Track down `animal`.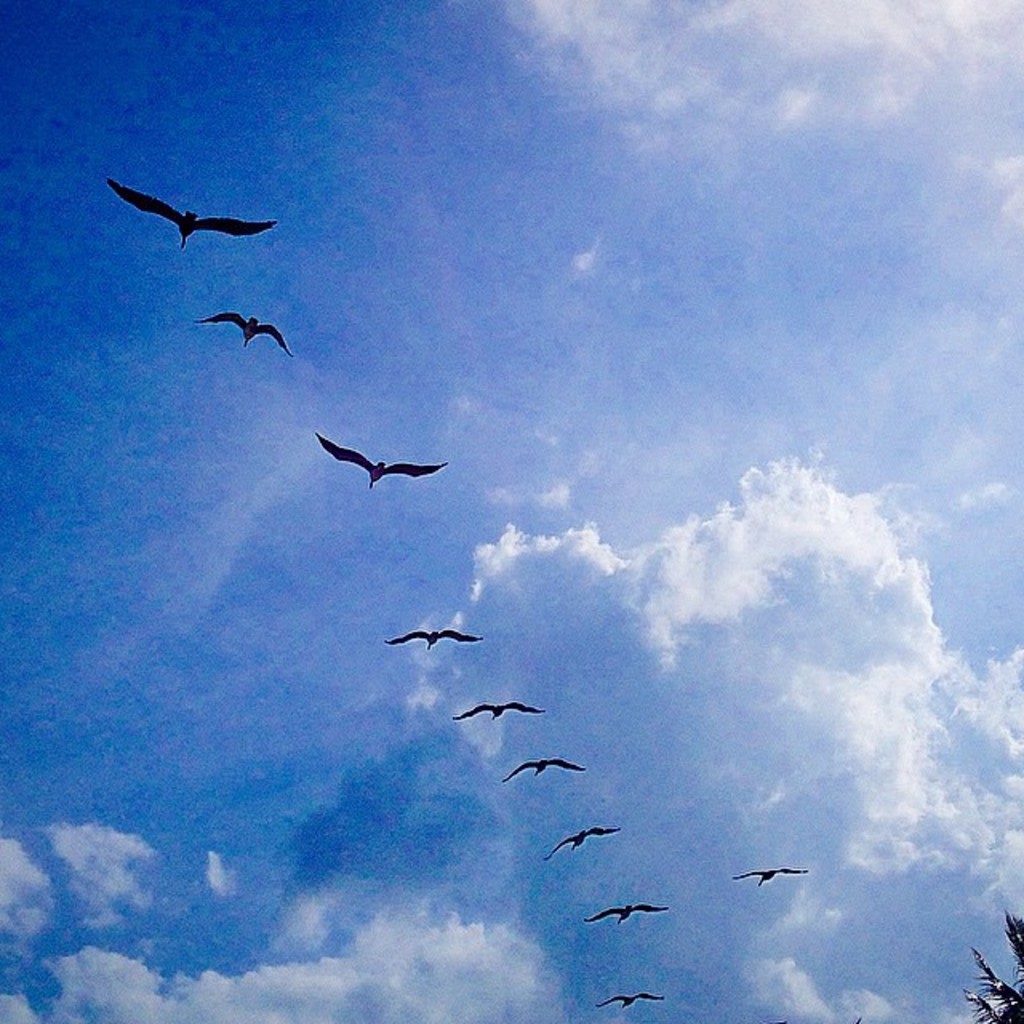
Tracked to (200,320,304,360).
